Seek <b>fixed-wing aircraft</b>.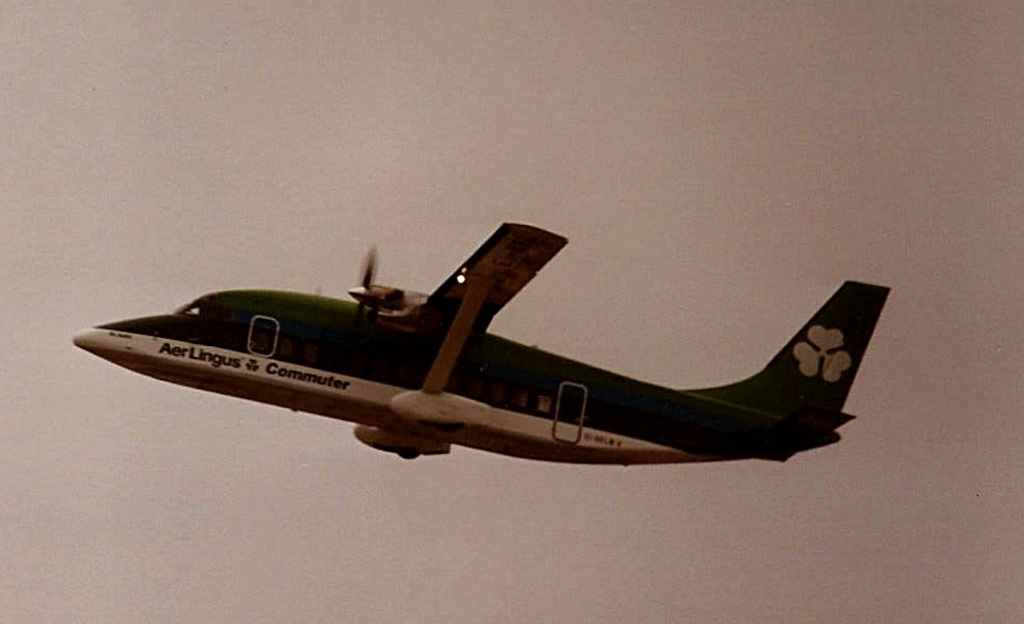
72/222/889/462.
